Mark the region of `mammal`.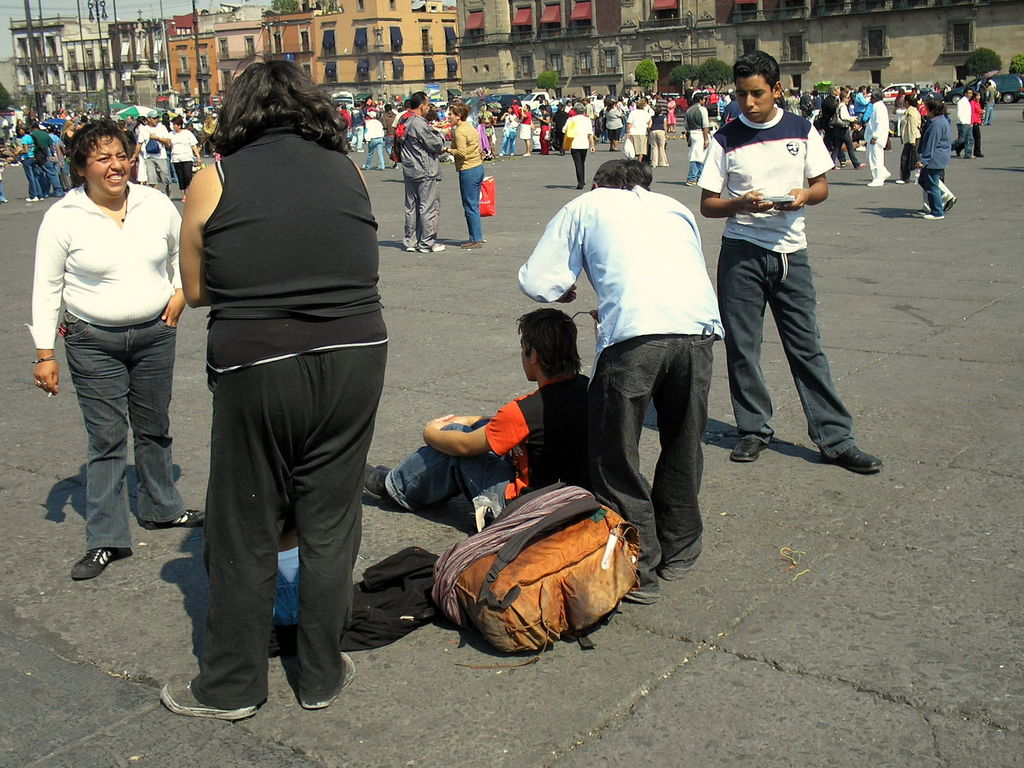
Region: x1=445, y1=103, x2=484, y2=248.
